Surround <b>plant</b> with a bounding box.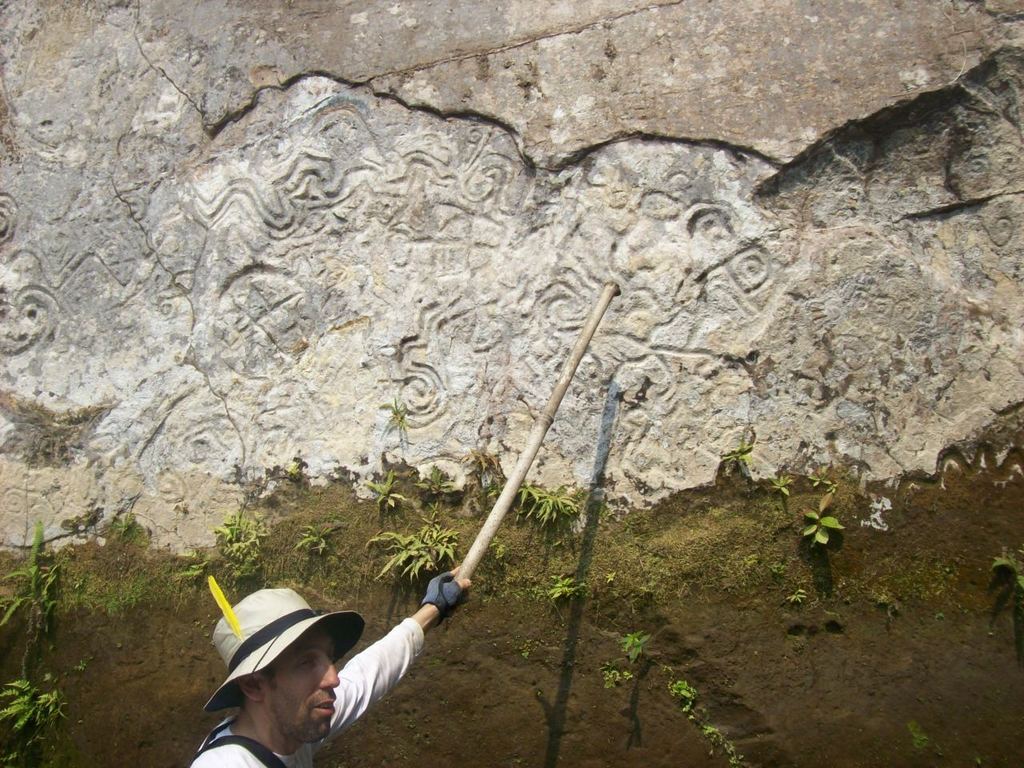
992/550/1023/590.
